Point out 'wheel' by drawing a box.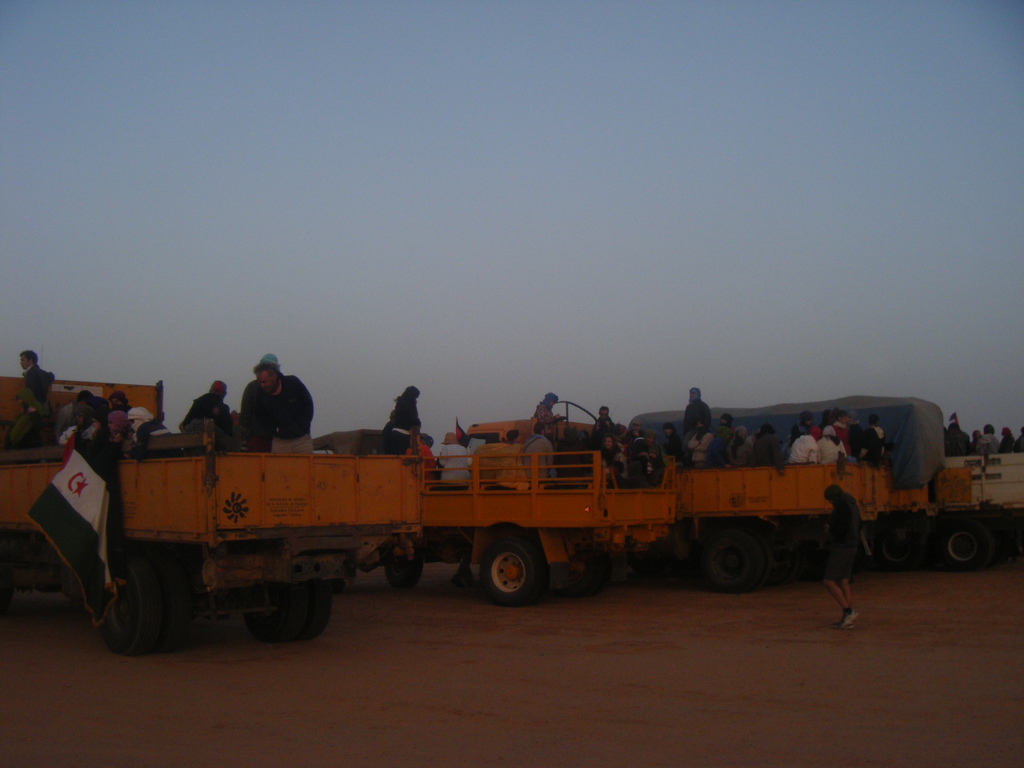
[938, 522, 988, 568].
